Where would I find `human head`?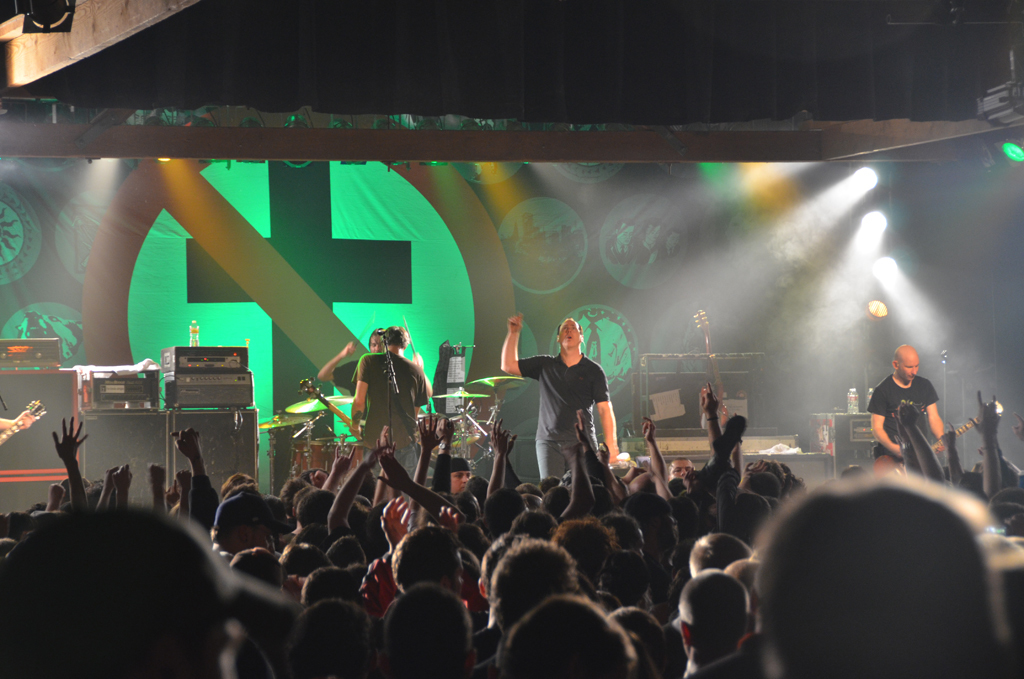
At x1=283, y1=597, x2=373, y2=678.
